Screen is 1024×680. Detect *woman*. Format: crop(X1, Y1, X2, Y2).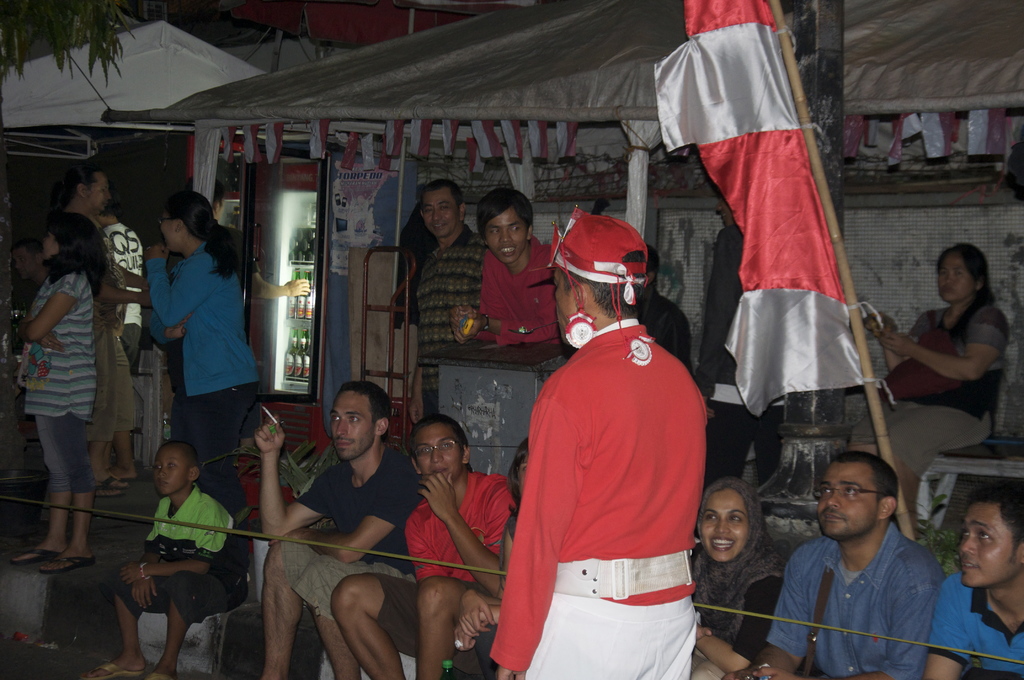
crop(452, 437, 531, 679).
